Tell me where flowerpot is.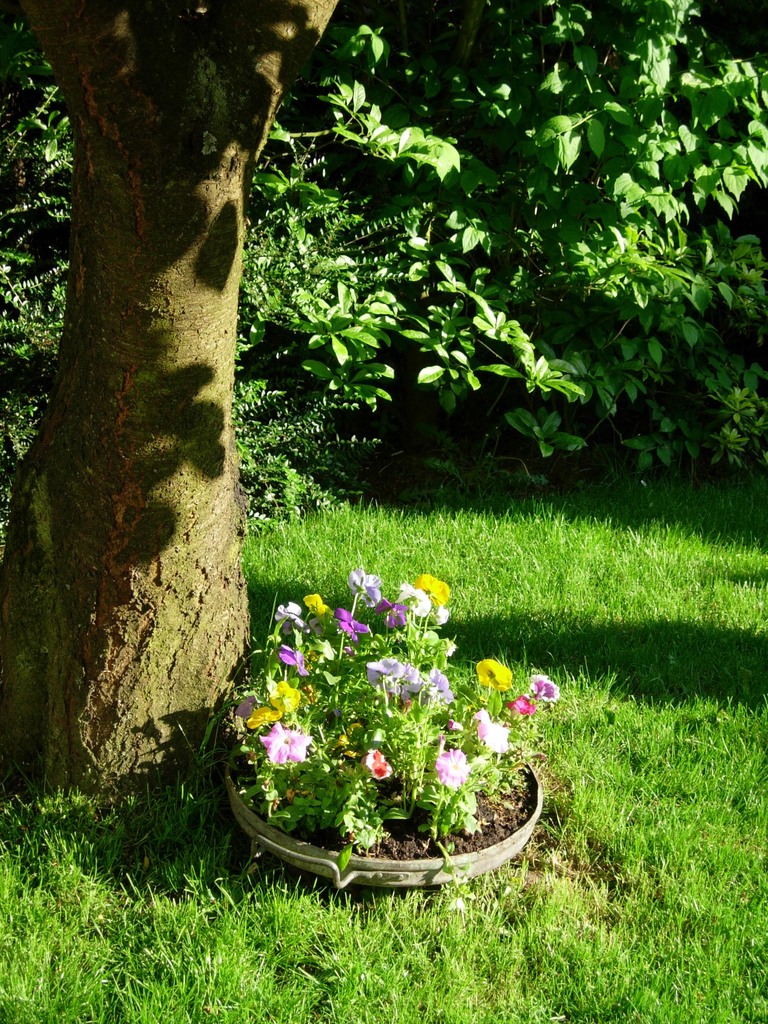
flowerpot is at [223,710,554,888].
